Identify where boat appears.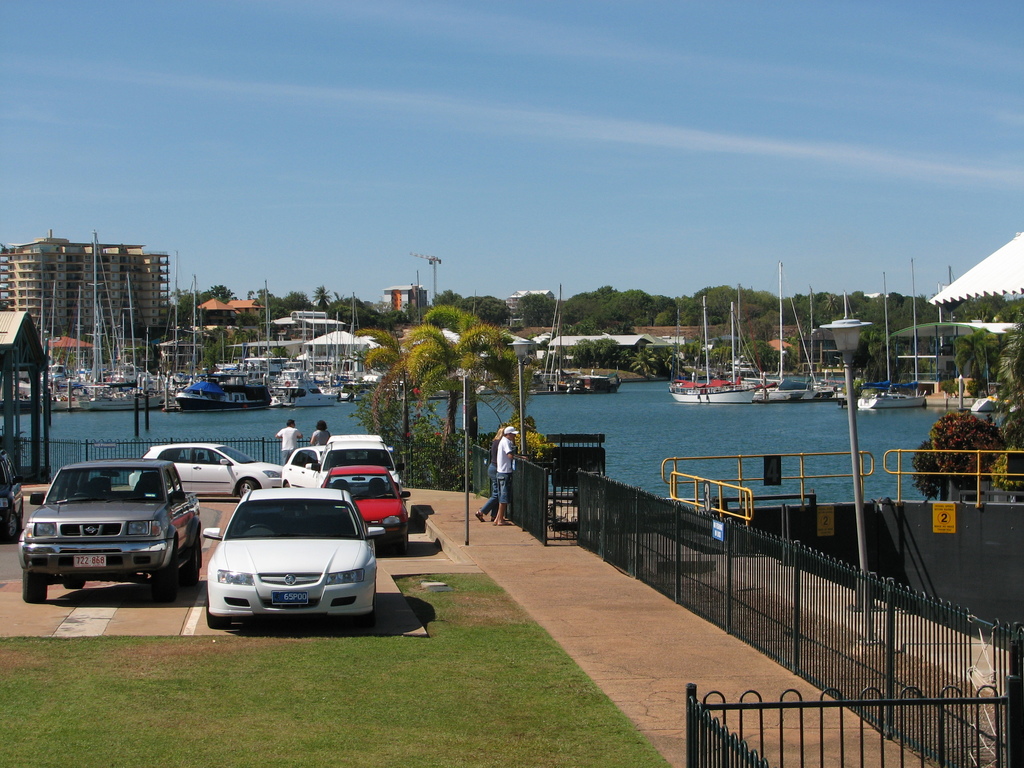
Appears at [672,298,765,402].
